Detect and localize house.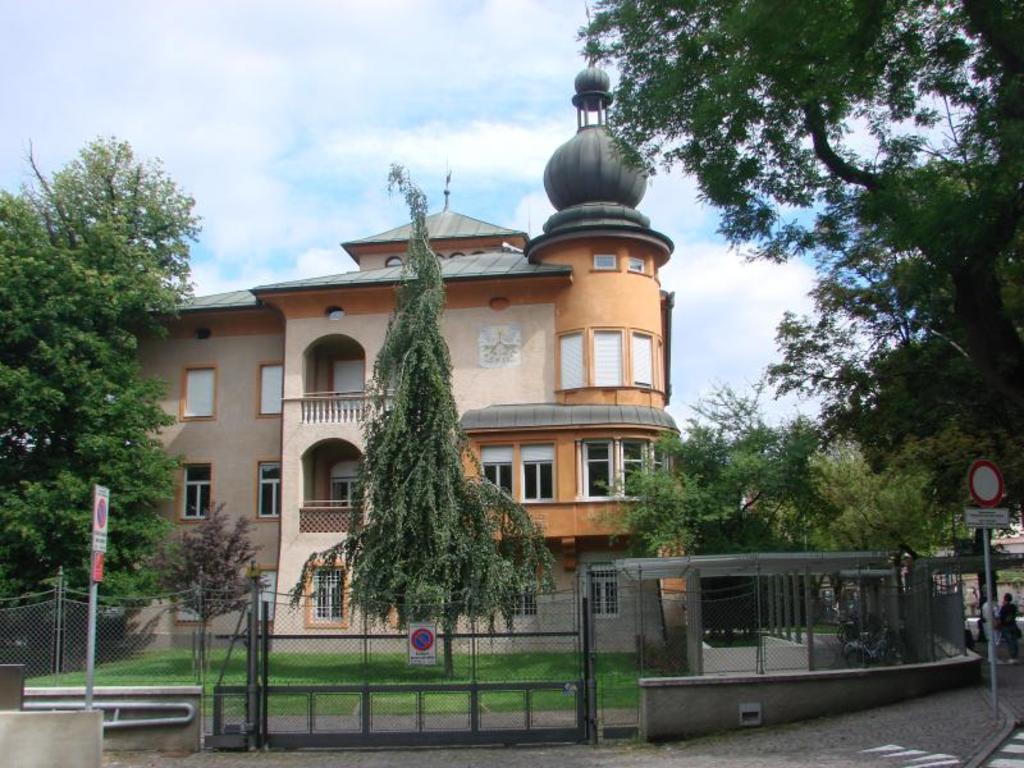
Localized at [91, 35, 676, 652].
